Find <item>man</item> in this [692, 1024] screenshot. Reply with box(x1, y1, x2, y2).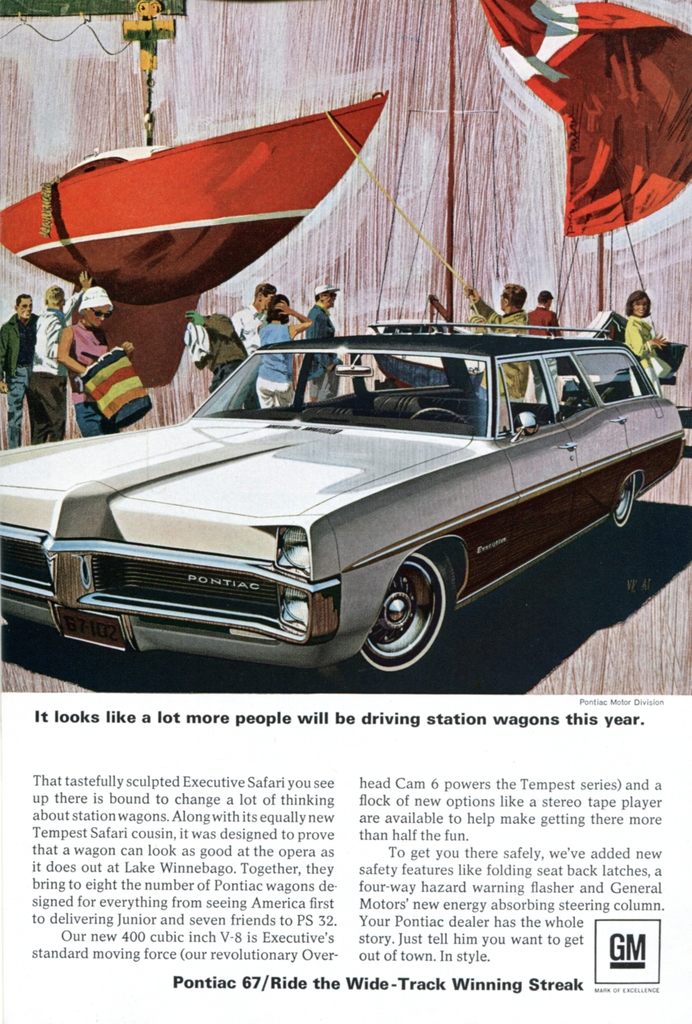
box(524, 290, 566, 335).
